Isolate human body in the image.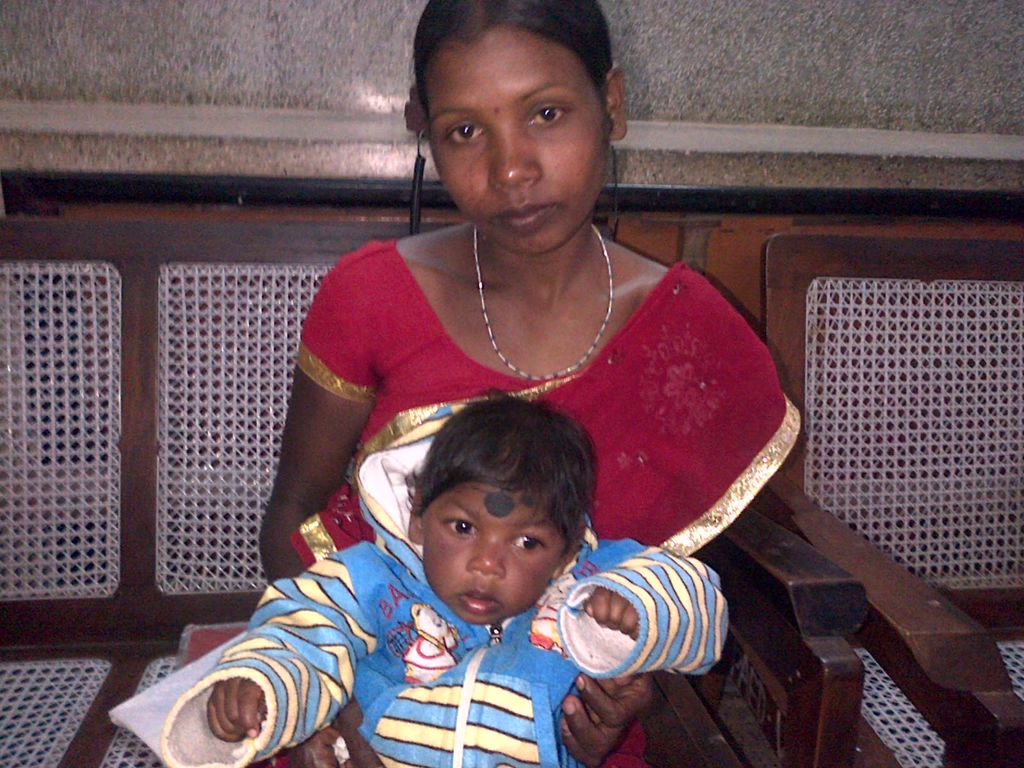
Isolated region: {"left": 232, "top": 75, "right": 765, "bottom": 767}.
